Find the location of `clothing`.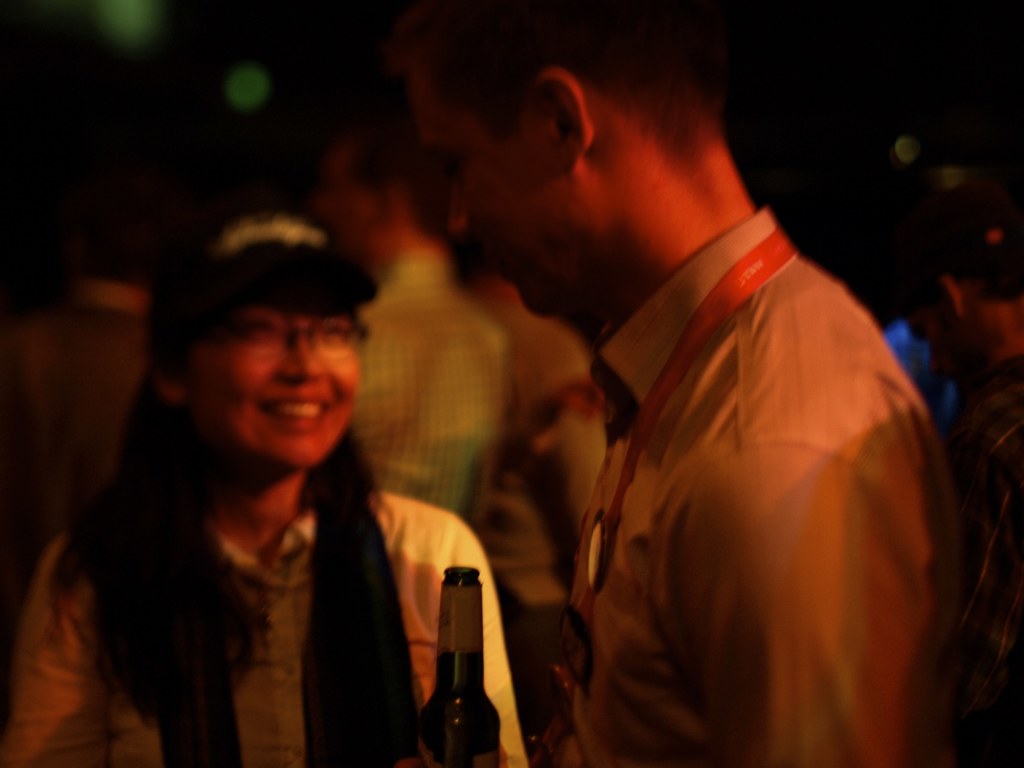
Location: rect(547, 208, 948, 767).
